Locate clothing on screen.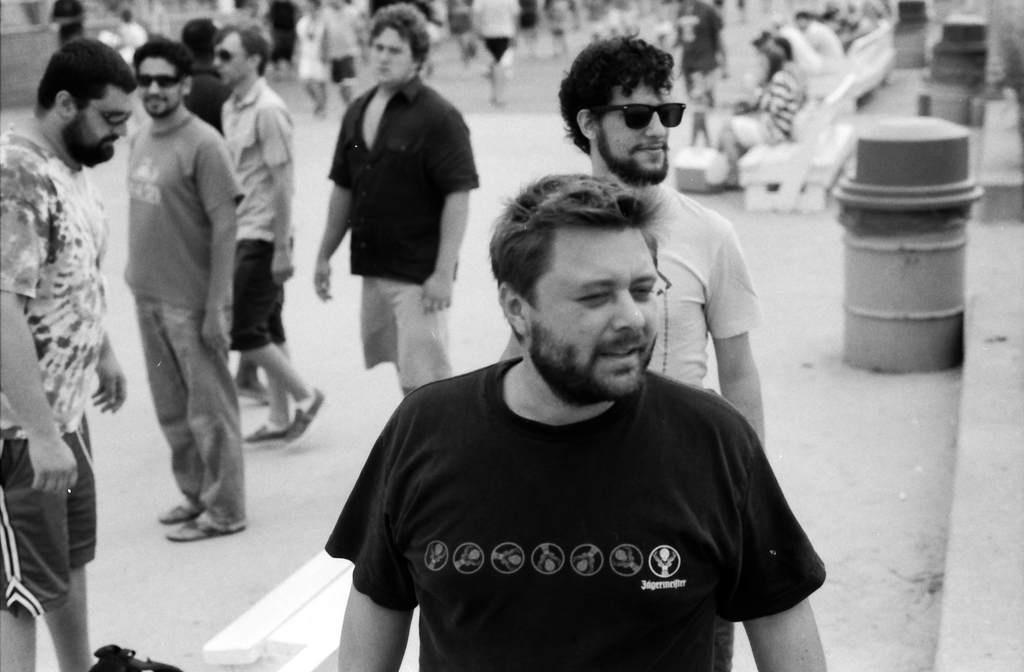
On screen at crop(325, 345, 825, 671).
